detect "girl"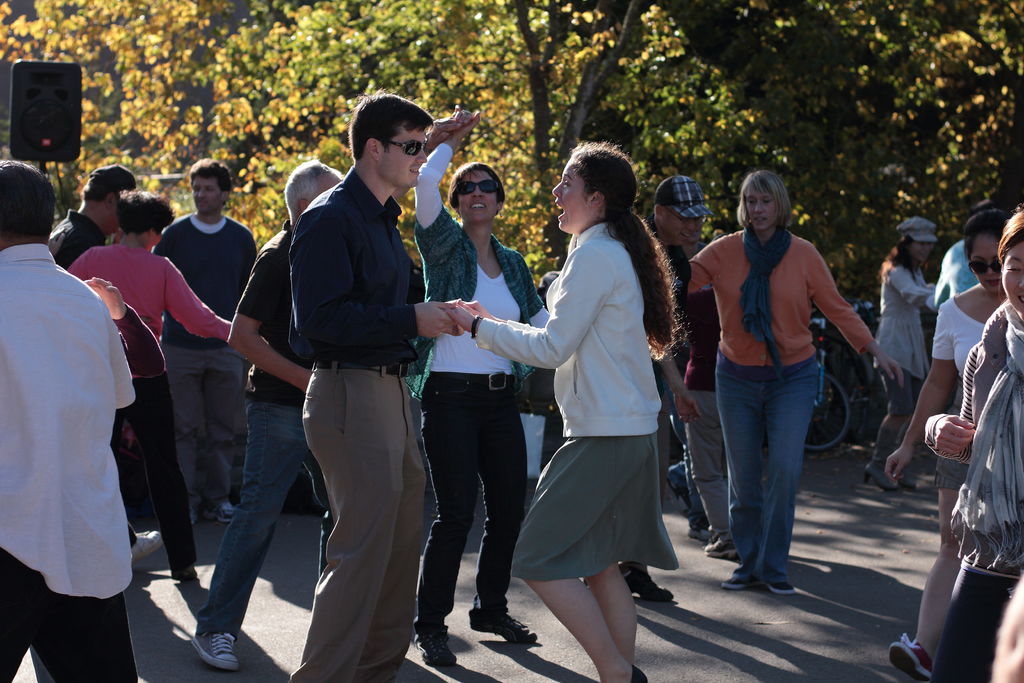
887, 208, 1009, 679
